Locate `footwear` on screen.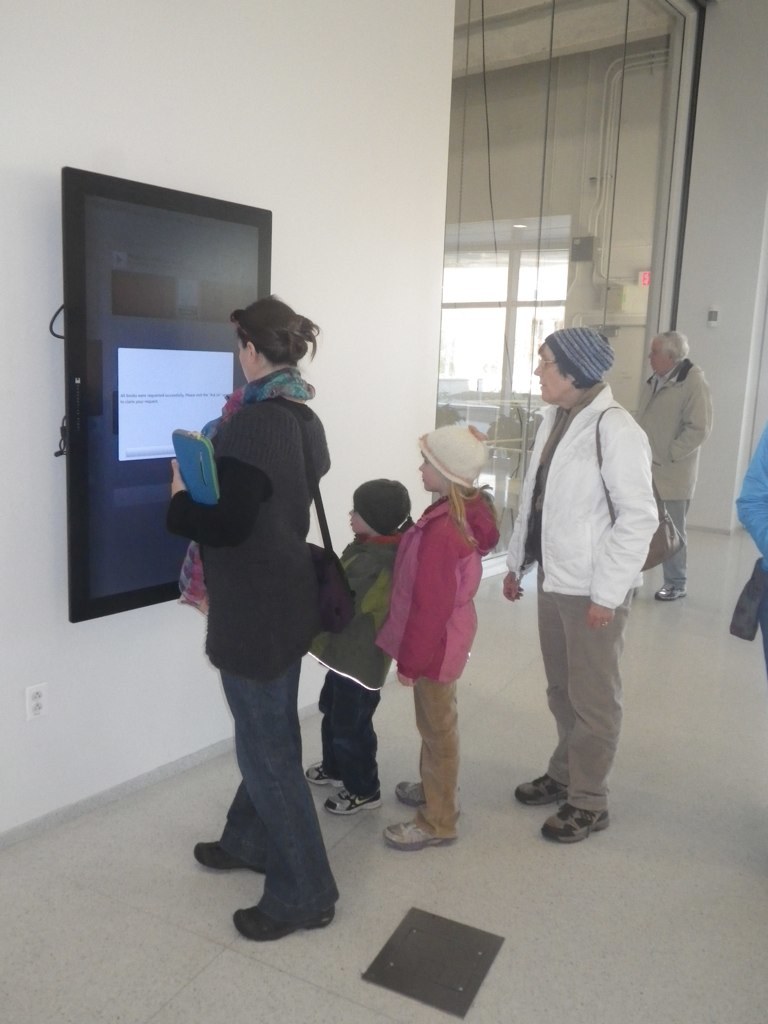
On screen at select_region(514, 773, 566, 812).
